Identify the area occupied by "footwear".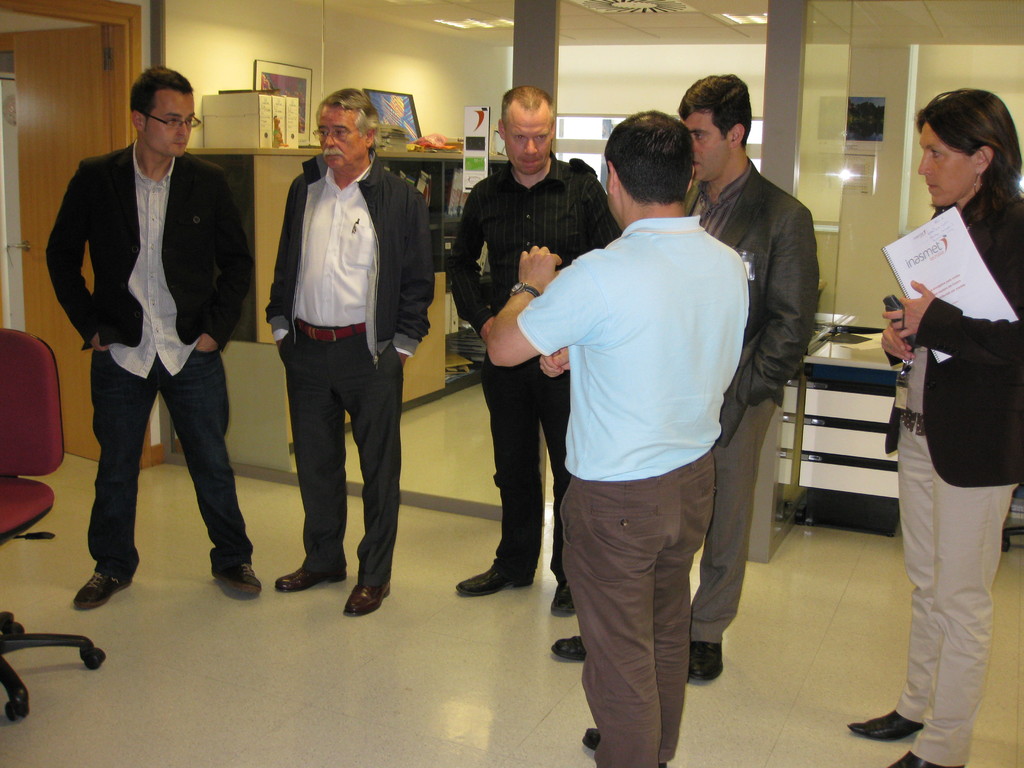
Area: rect(211, 560, 260, 589).
